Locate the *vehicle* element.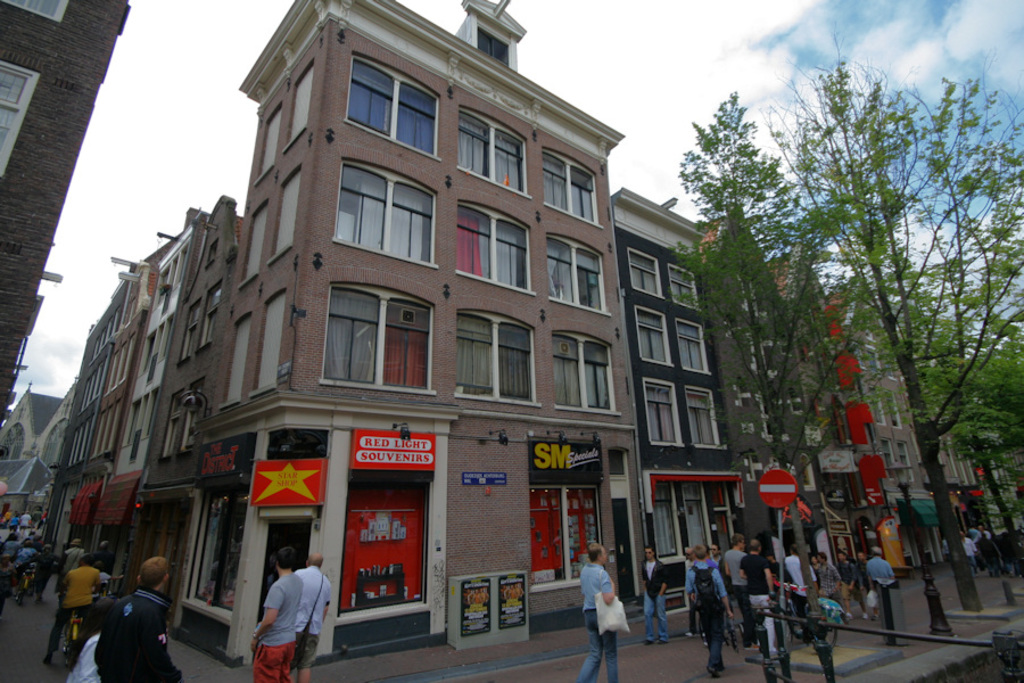
Element bbox: (63,614,81,667).
